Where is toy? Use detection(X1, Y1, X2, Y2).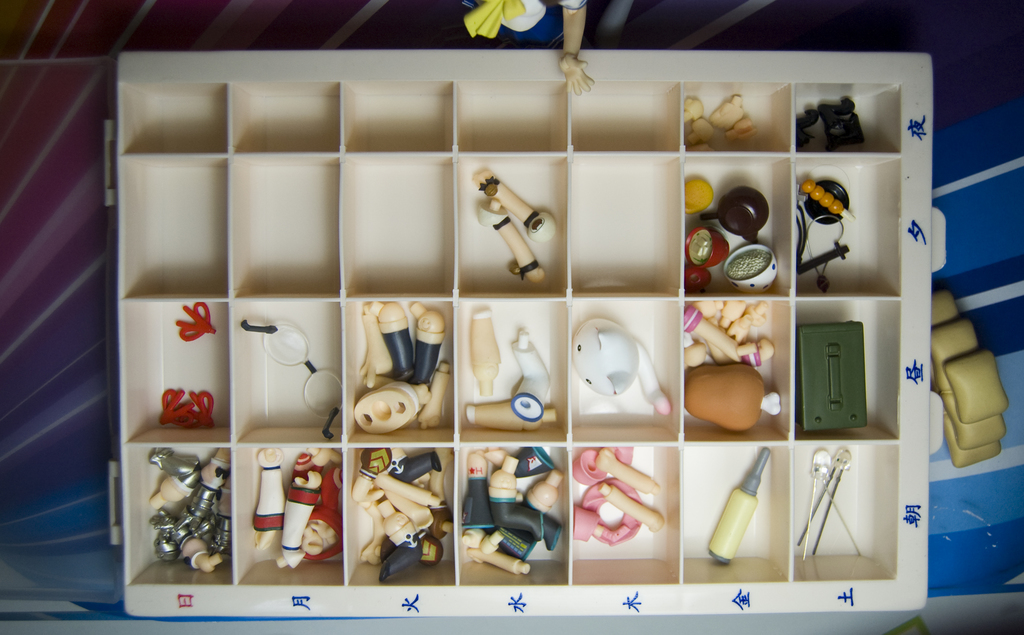
detection(107, 47, 948, 621).
